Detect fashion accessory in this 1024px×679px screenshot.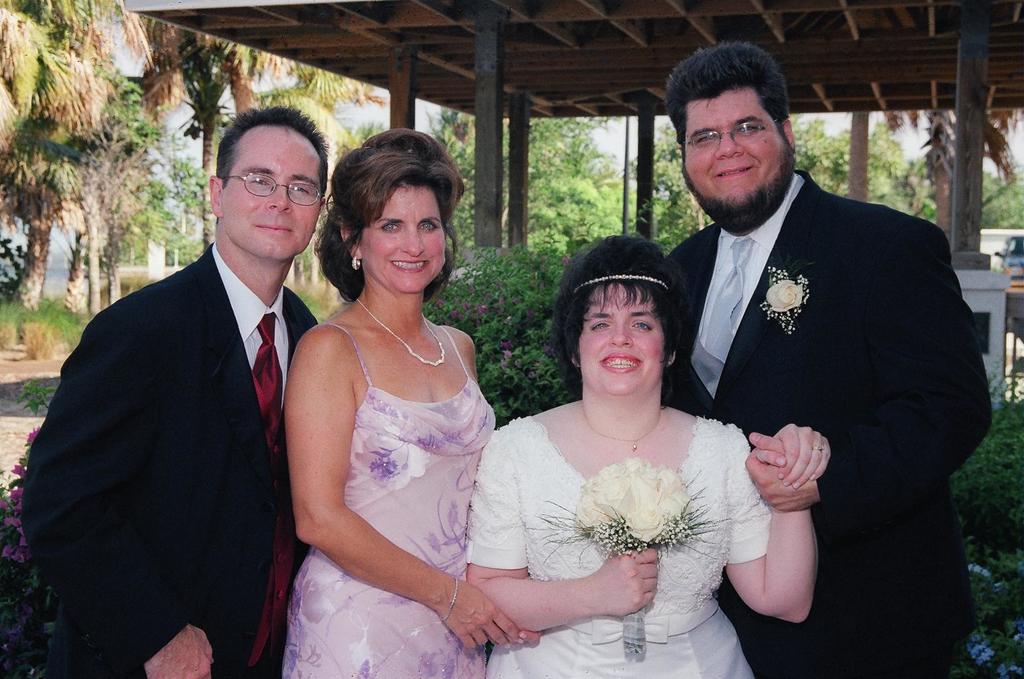
Detection: (674,117,782,152).
